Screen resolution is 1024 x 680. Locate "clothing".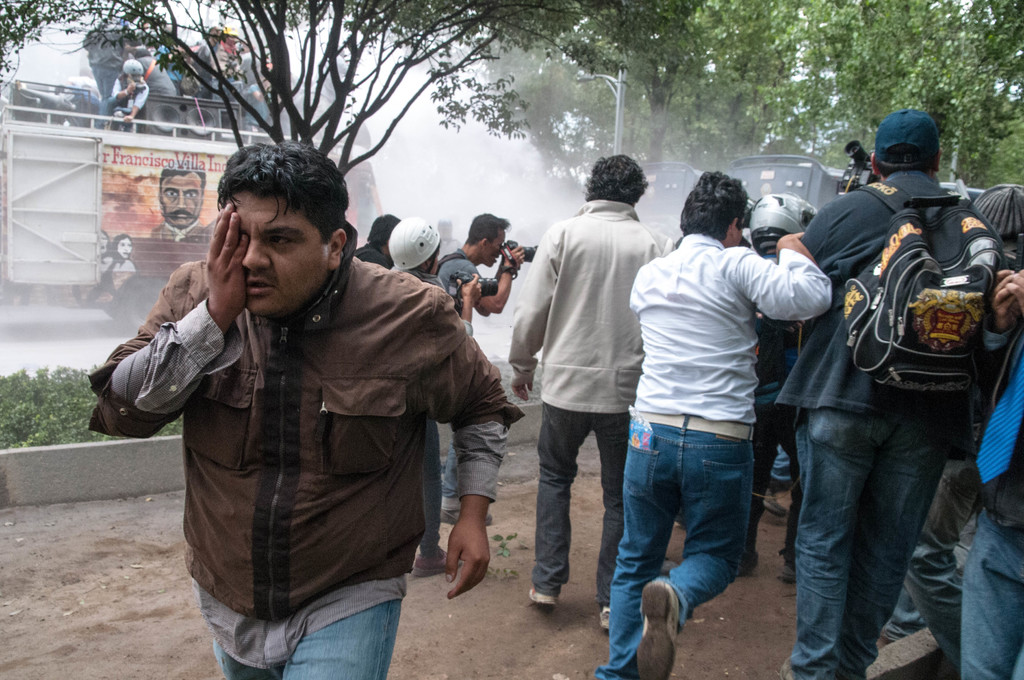
box=[419, 255, 502, 498].
